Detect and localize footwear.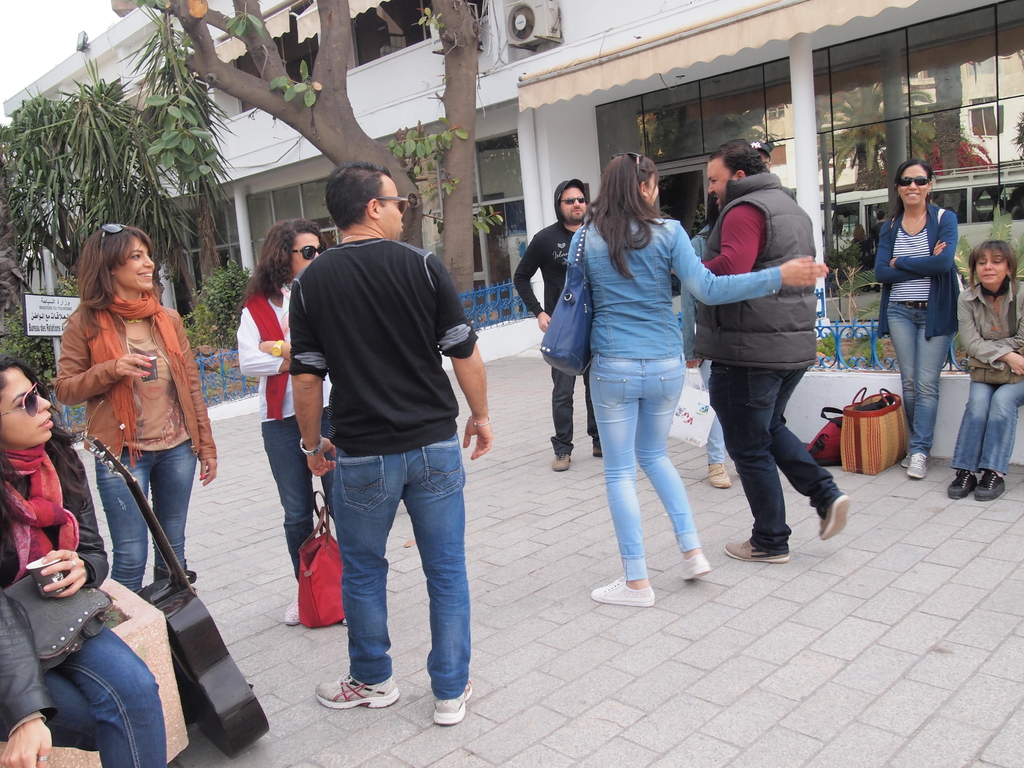
Localized at {"x1": 719, "y1": 533, "x2": 788, "y2": 564}.
